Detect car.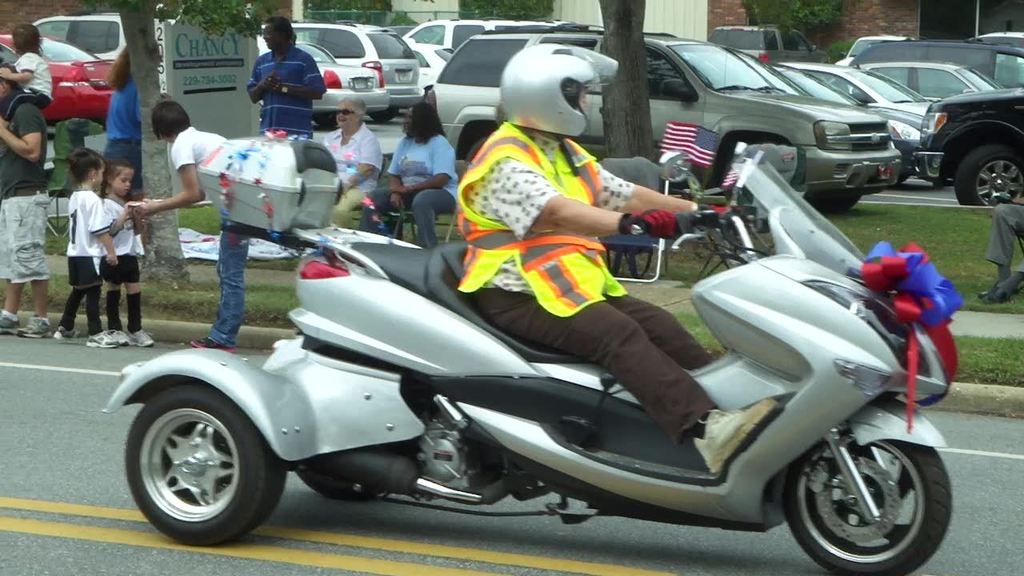
Detected at select_region(33, 14, 126, 62).
